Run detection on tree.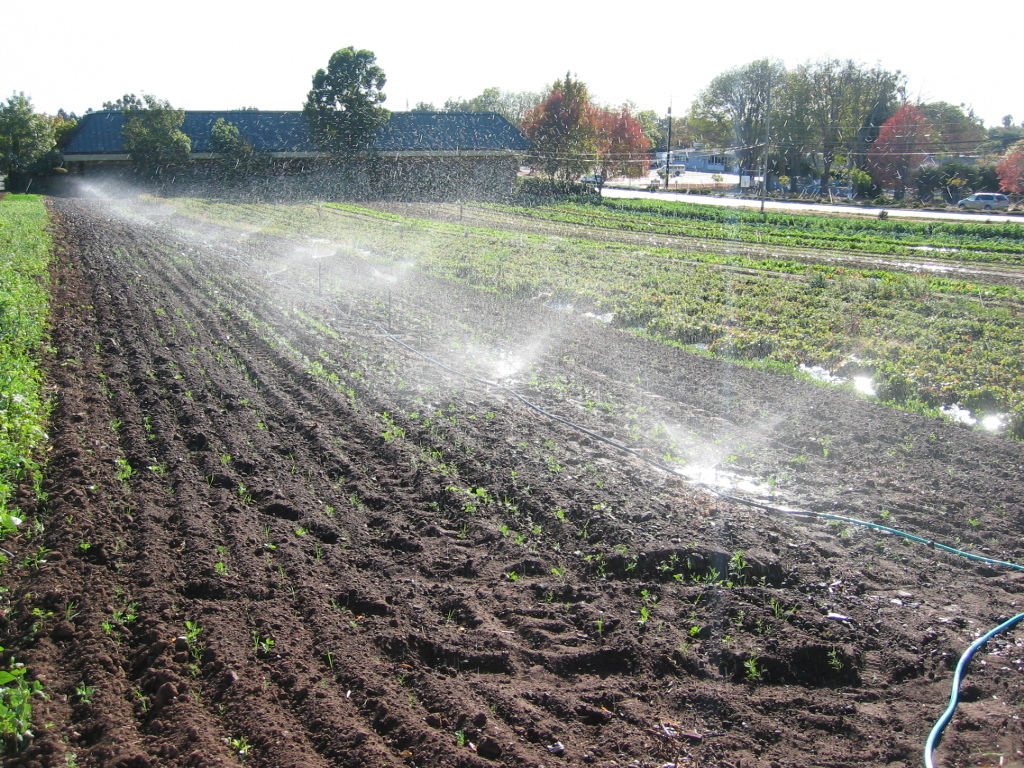
Result: pyautogui.locateOnScreen(790, 56, 890, 200).
